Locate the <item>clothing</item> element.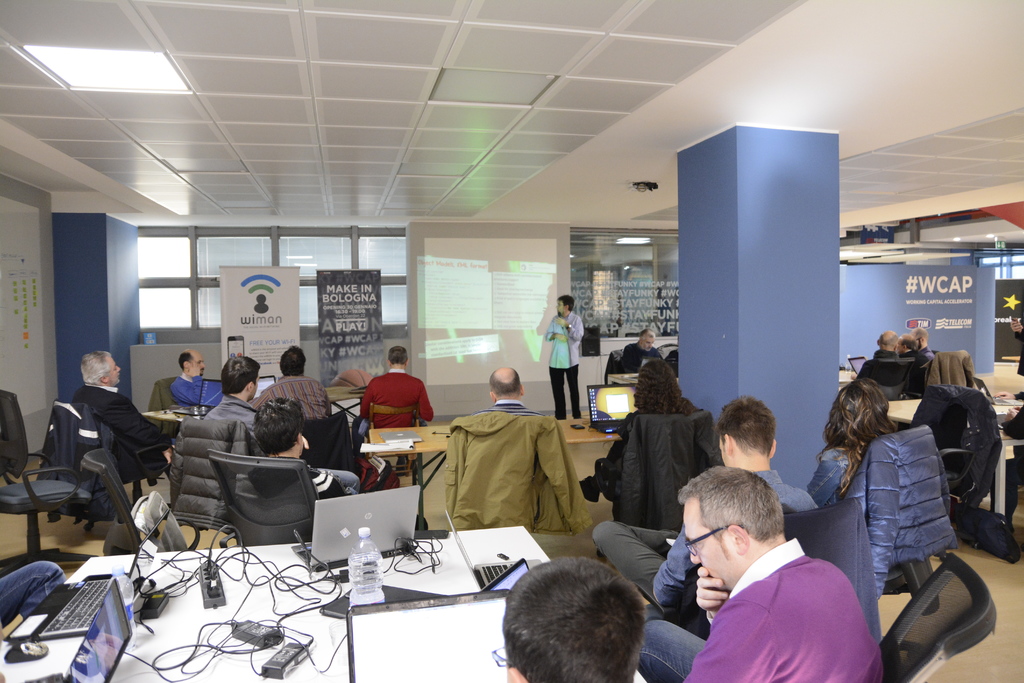
Element bbox: 255 375 332 422.
